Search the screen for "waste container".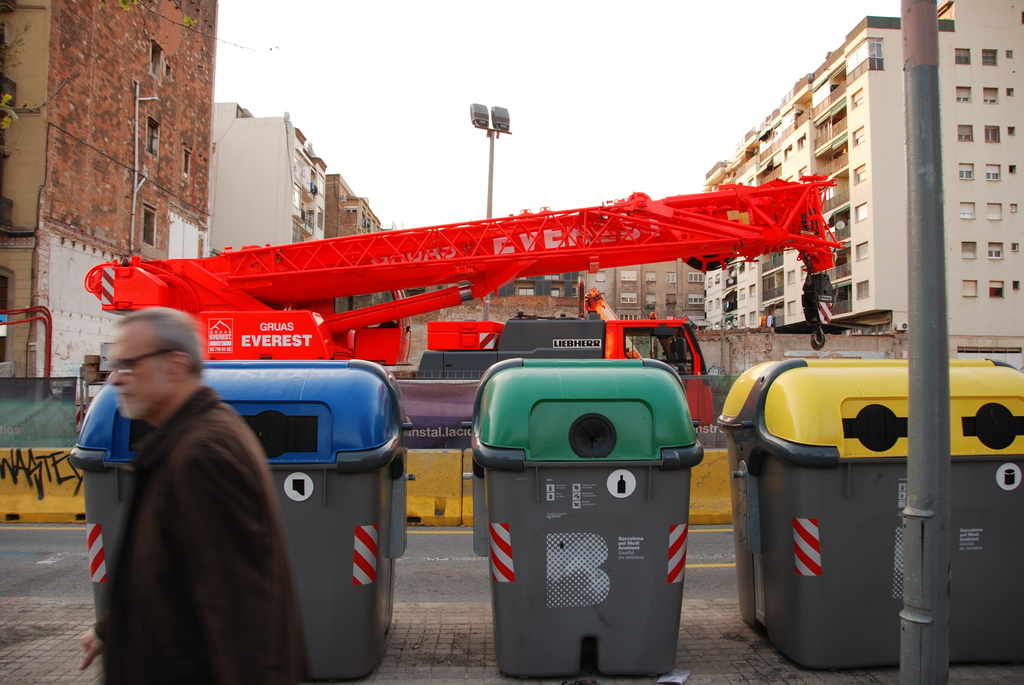
Found at region(61, 355, 422, 684).
